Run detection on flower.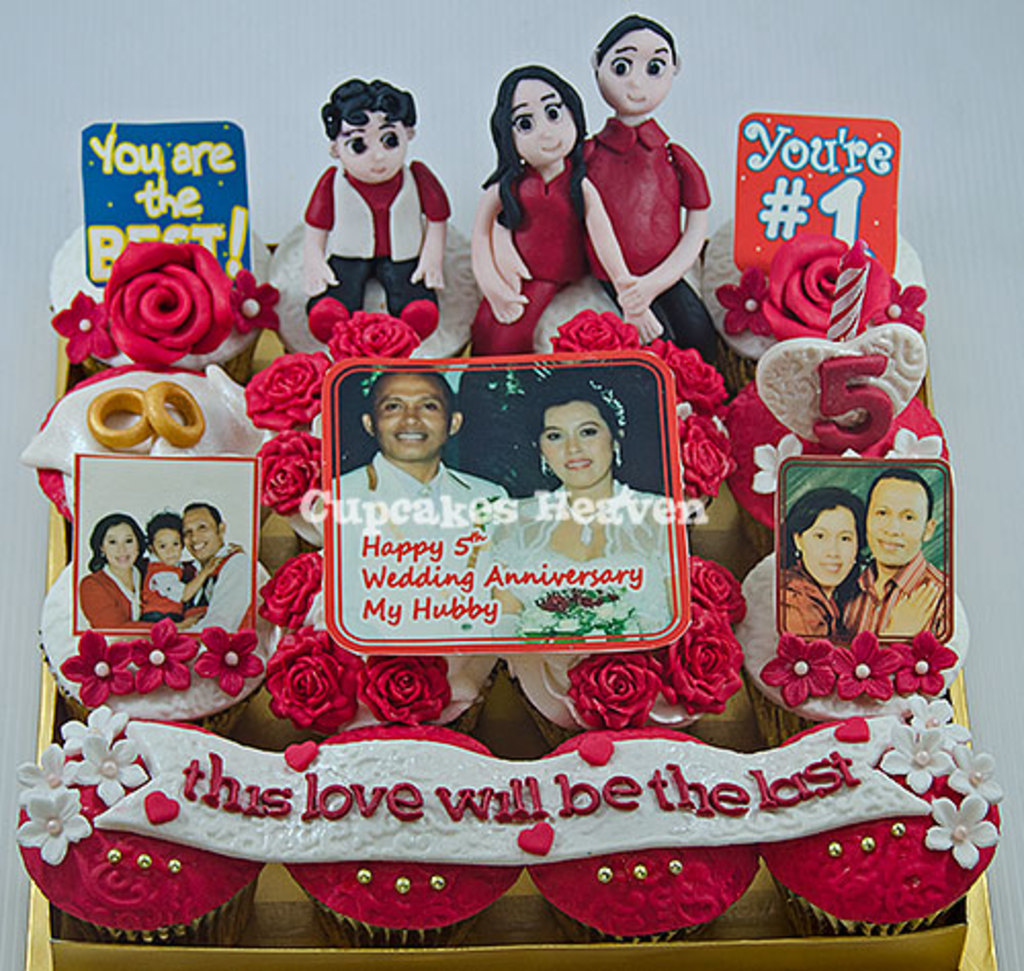
Result: 553/305/645/356.
